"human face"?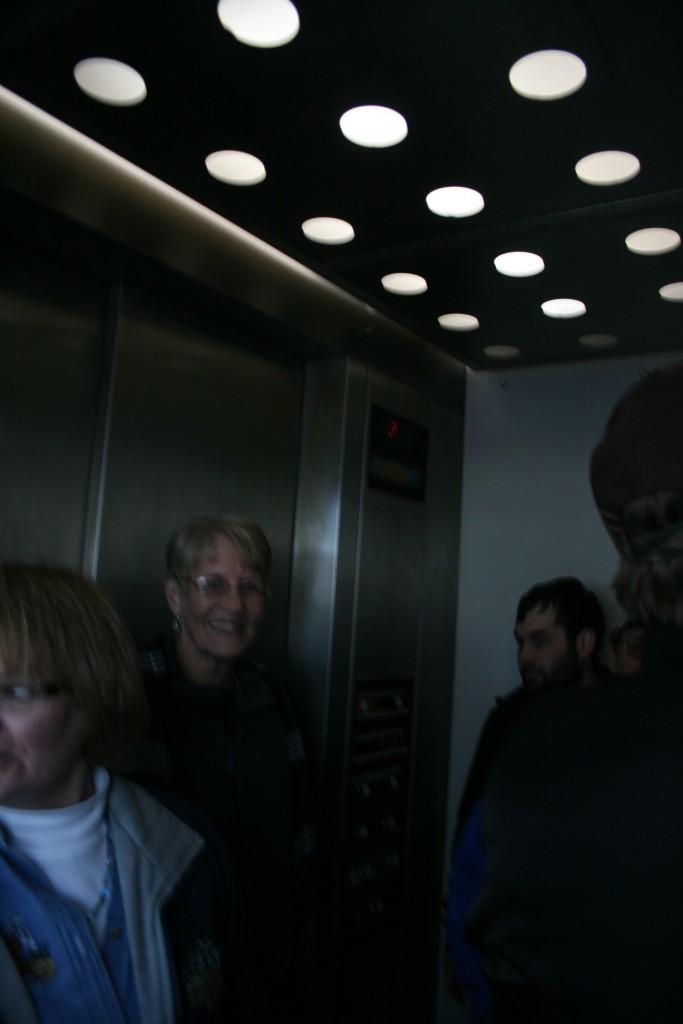
crop(515, 595, 576, 673)
